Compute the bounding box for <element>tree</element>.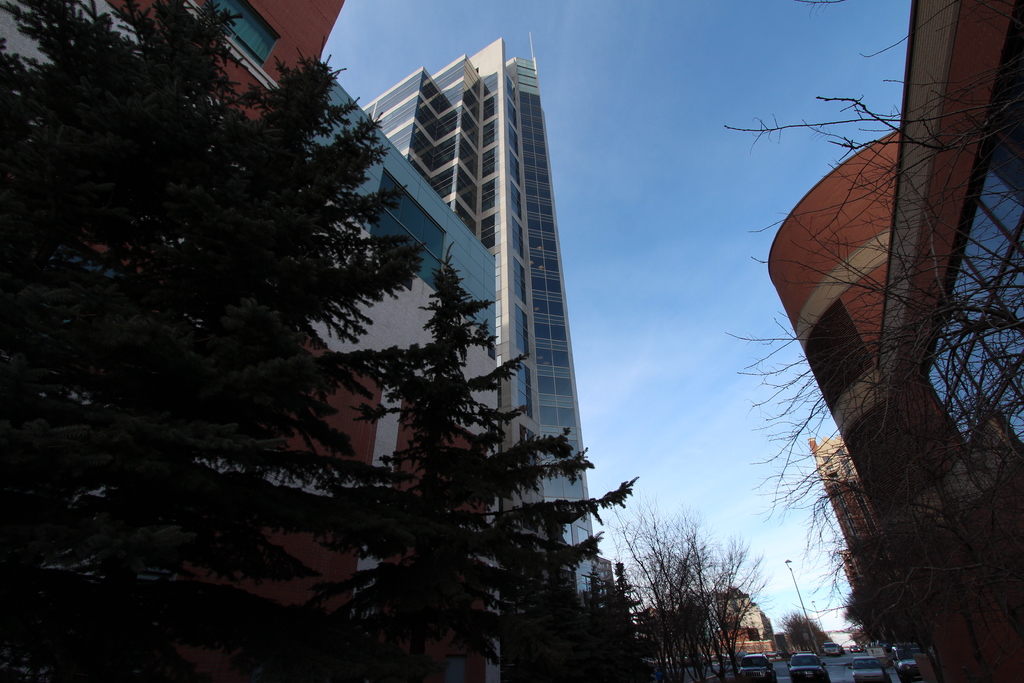
{"x1": 0, "y1": 0, "x2": 432, "y2": 682}.
